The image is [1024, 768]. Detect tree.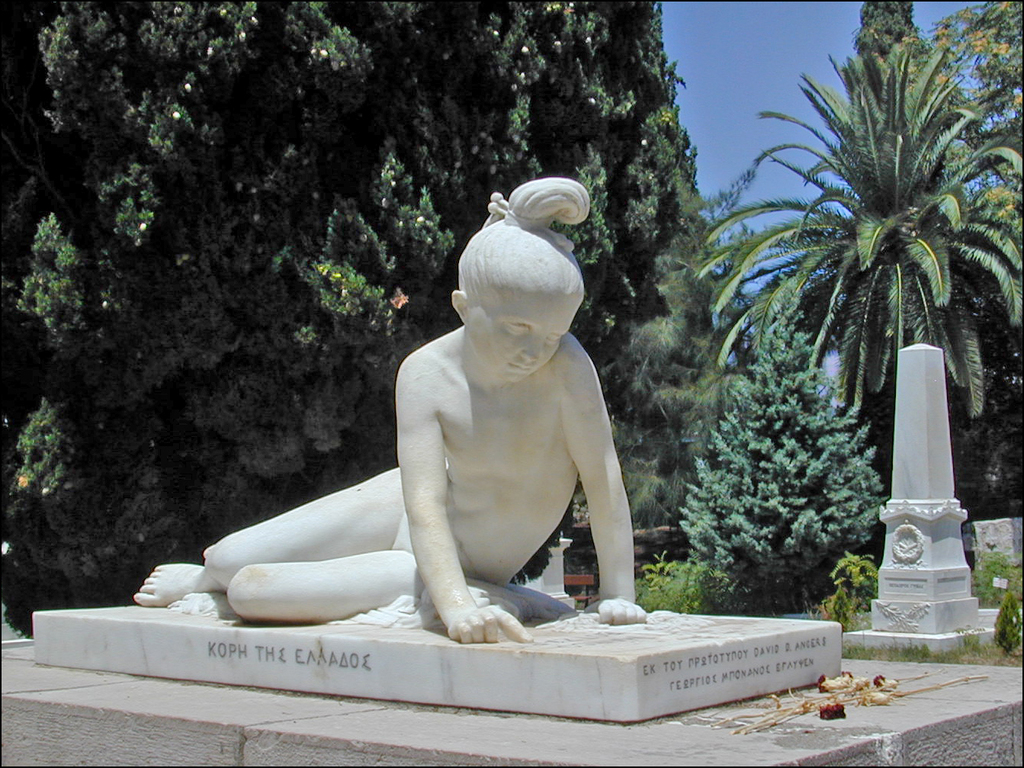
Detection: 931, 0, 1023, 219.
